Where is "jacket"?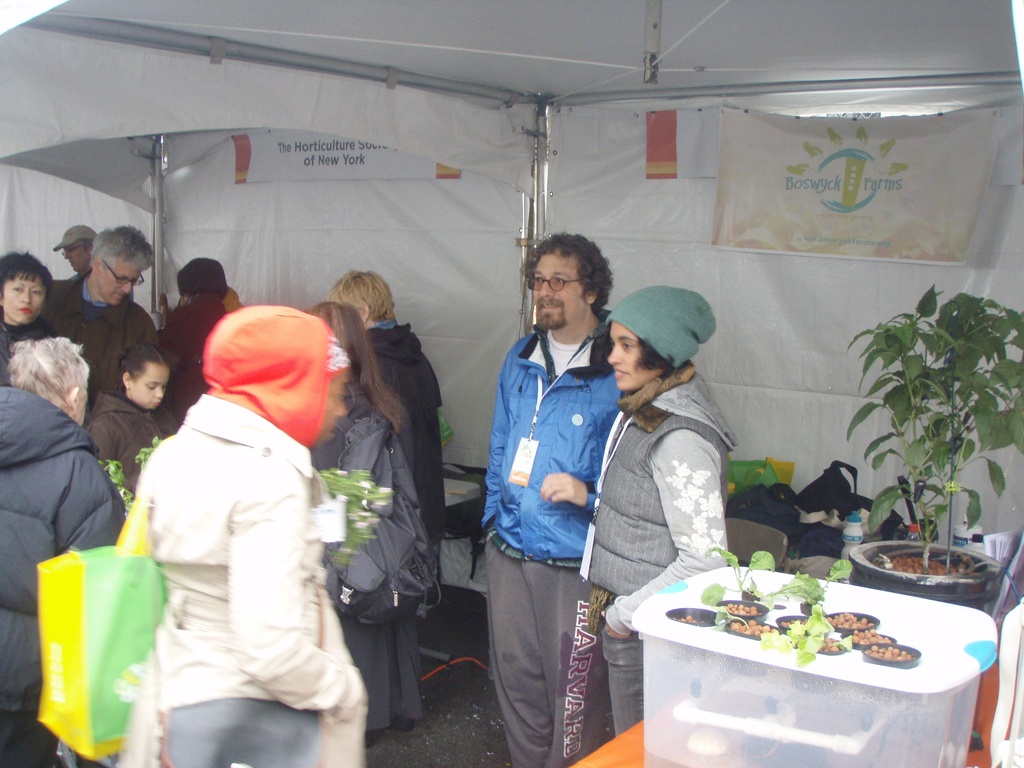
Rect(80, 387, 177, 496).
